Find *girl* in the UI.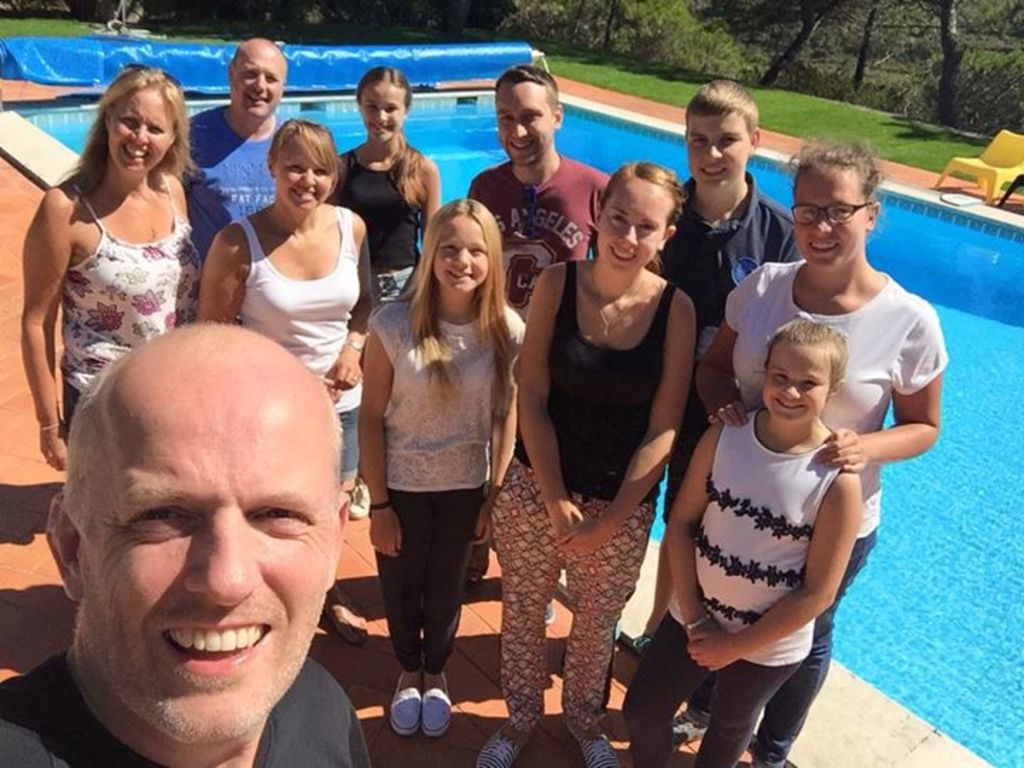
UI element at (x1=622, y1=313, x2=862, y2=767).
